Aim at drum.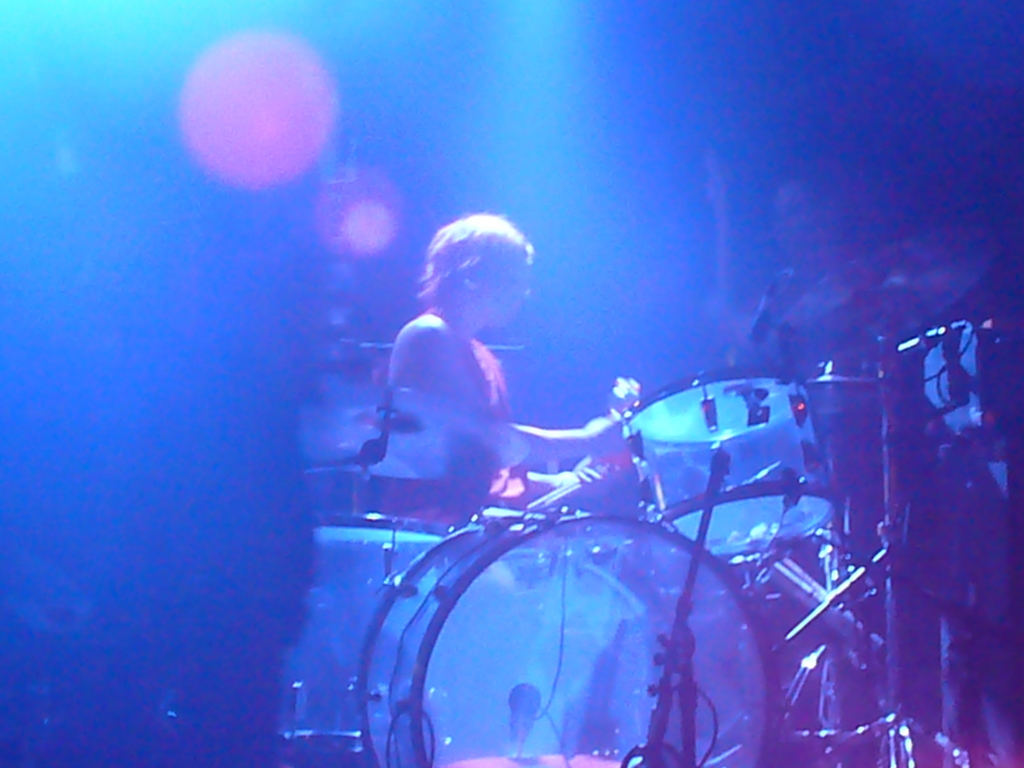
Aimed at bbox(354, 506, 808, 767).
